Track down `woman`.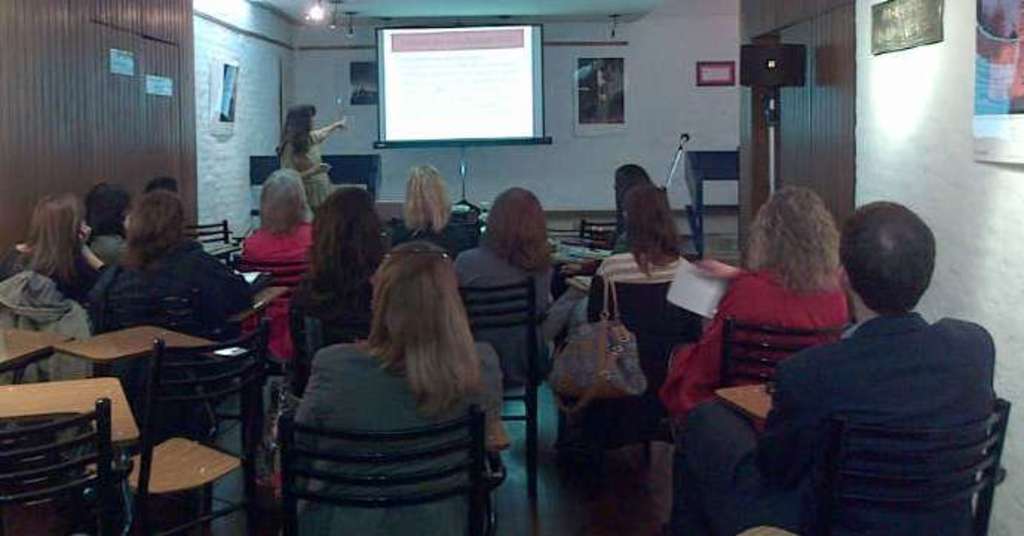
Tracked to (450,186,554,386).
